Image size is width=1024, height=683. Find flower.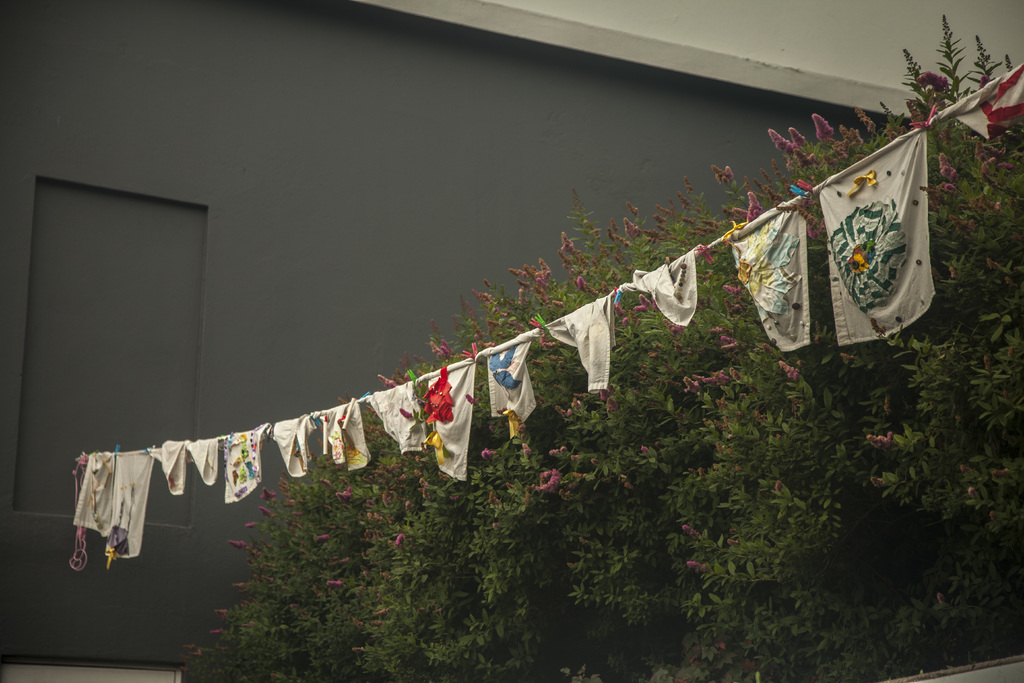
detection(870, 317, 888, 335).
